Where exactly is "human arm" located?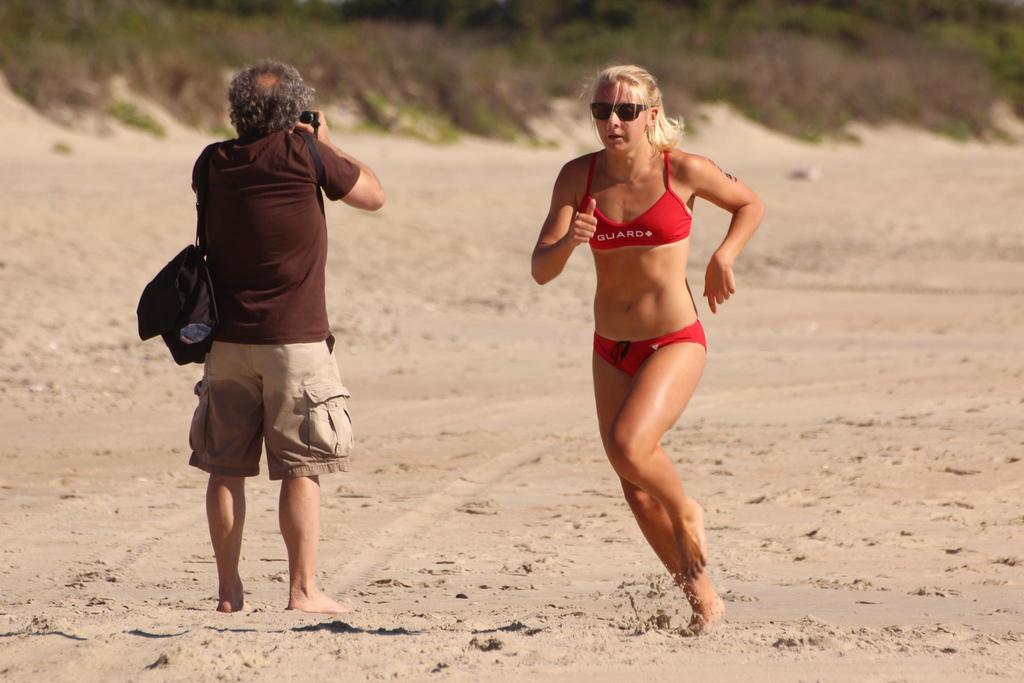
Its bounding box is x1=695 y1=144 x2=760 y2=274.
